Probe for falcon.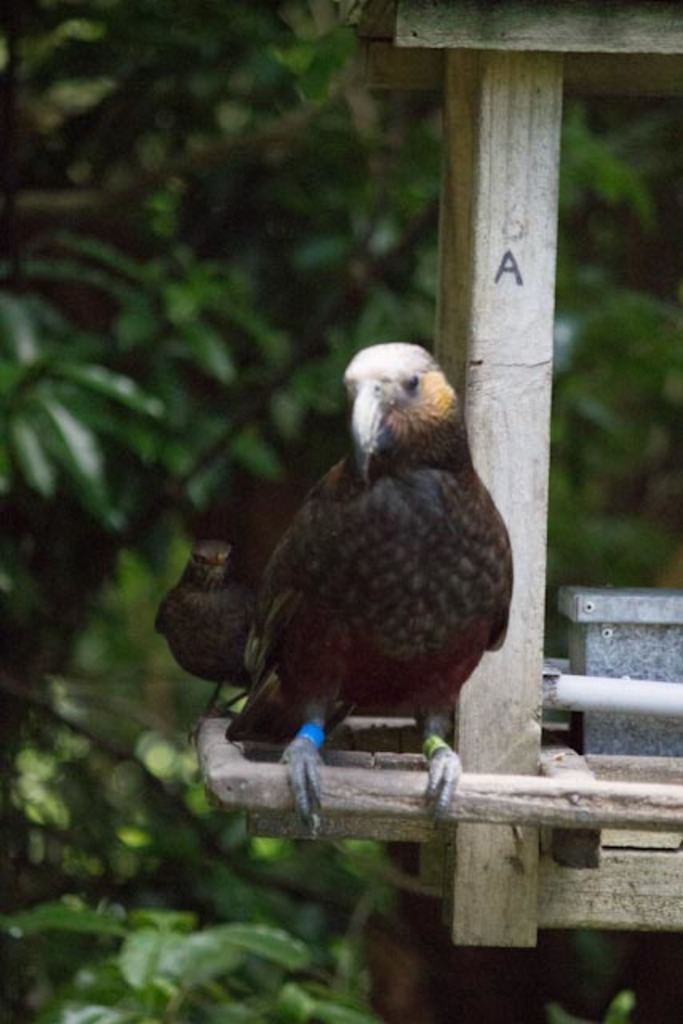
Probe result: detection(150, 520, 272, 750).
